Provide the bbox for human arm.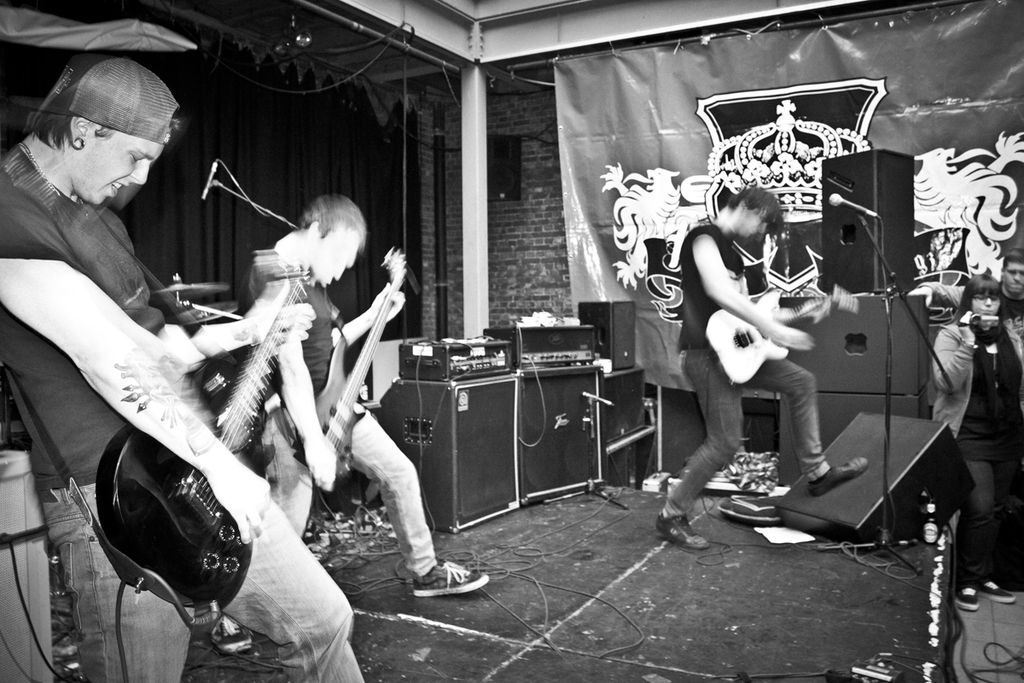
{"x1": 156, "y1": 279, "x2": 321, "y2": 355}.
